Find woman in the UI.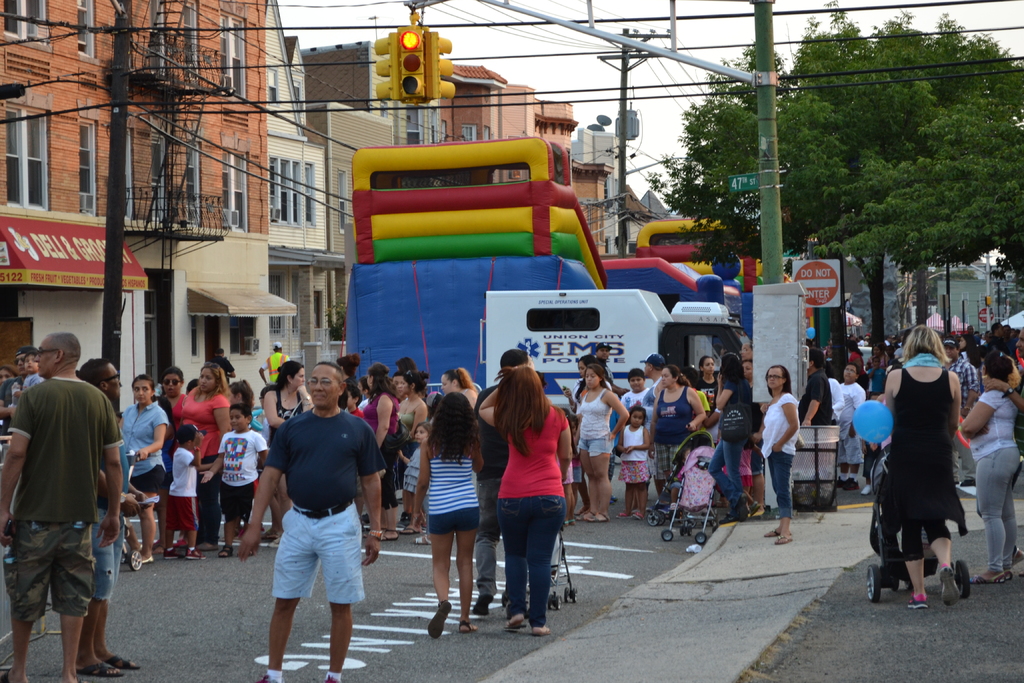
UI element at [394, 352, 431, 397].
